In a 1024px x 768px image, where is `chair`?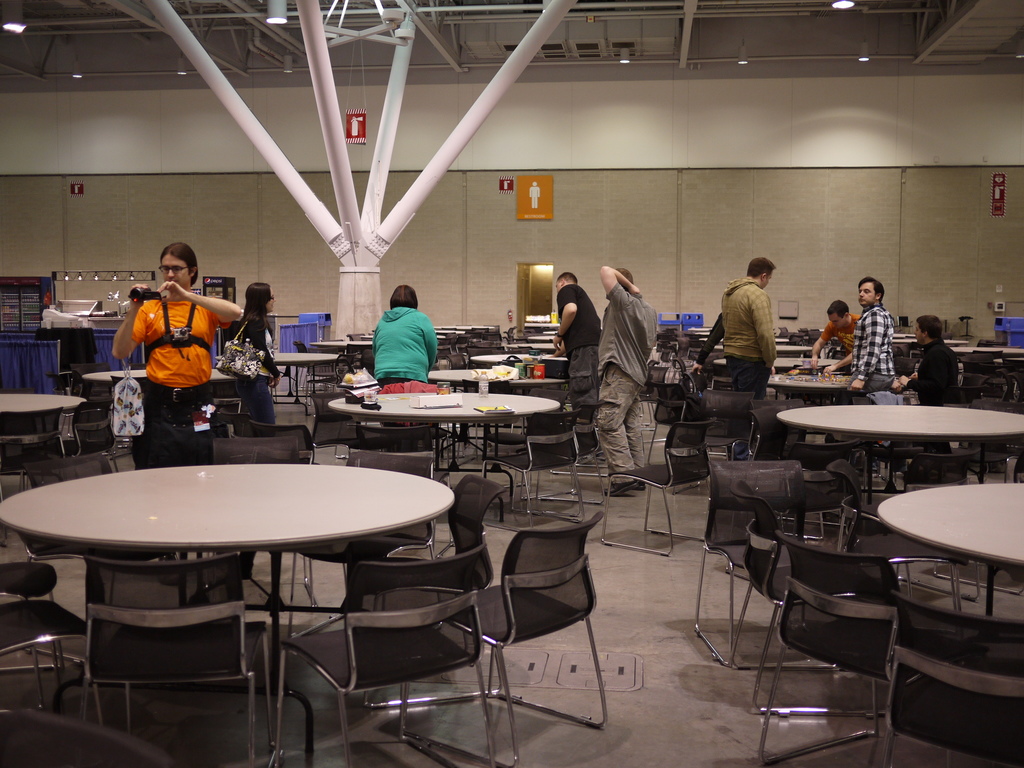
locate(785, 441, 860, 541).
